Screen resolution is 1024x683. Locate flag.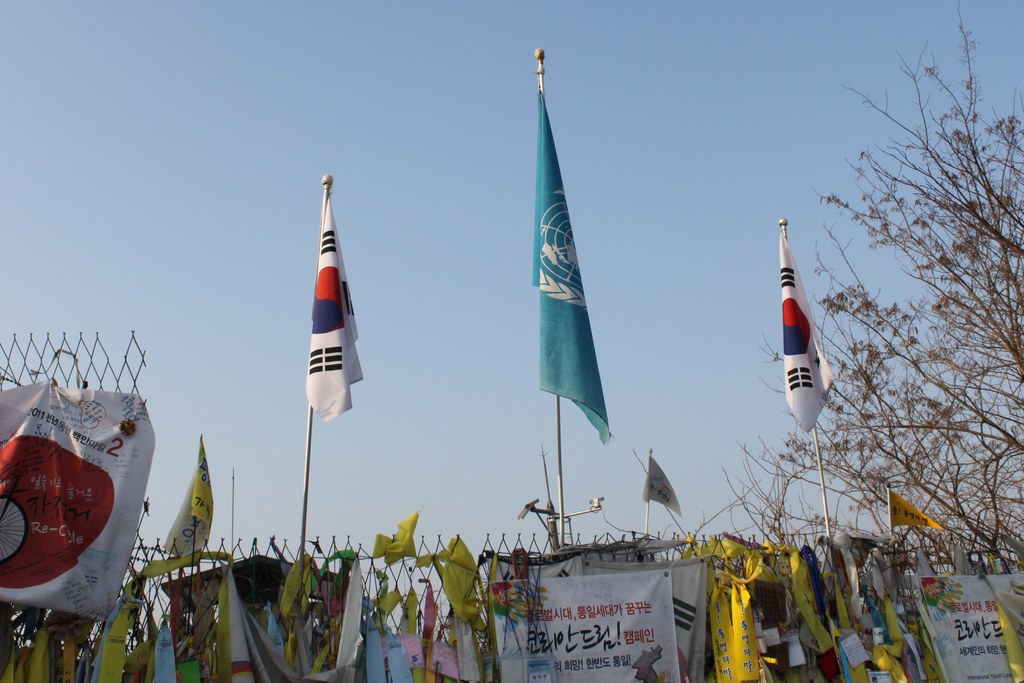
<box>776,230,835,431</box>.
